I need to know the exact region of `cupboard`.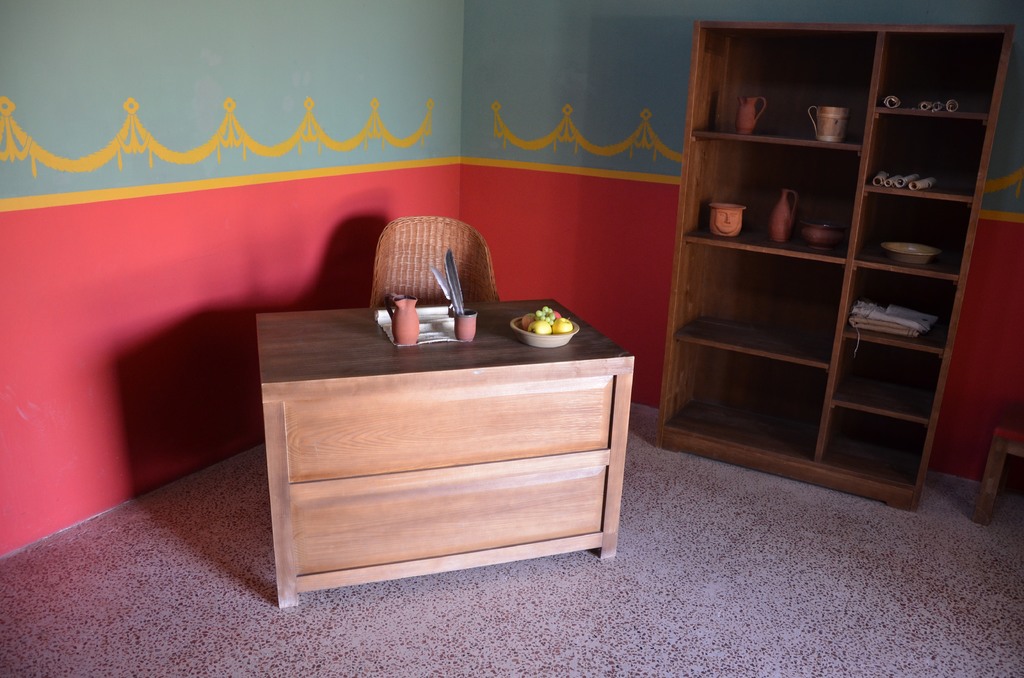
Region: (left=639, top=10, right=1017, bottom=529).
